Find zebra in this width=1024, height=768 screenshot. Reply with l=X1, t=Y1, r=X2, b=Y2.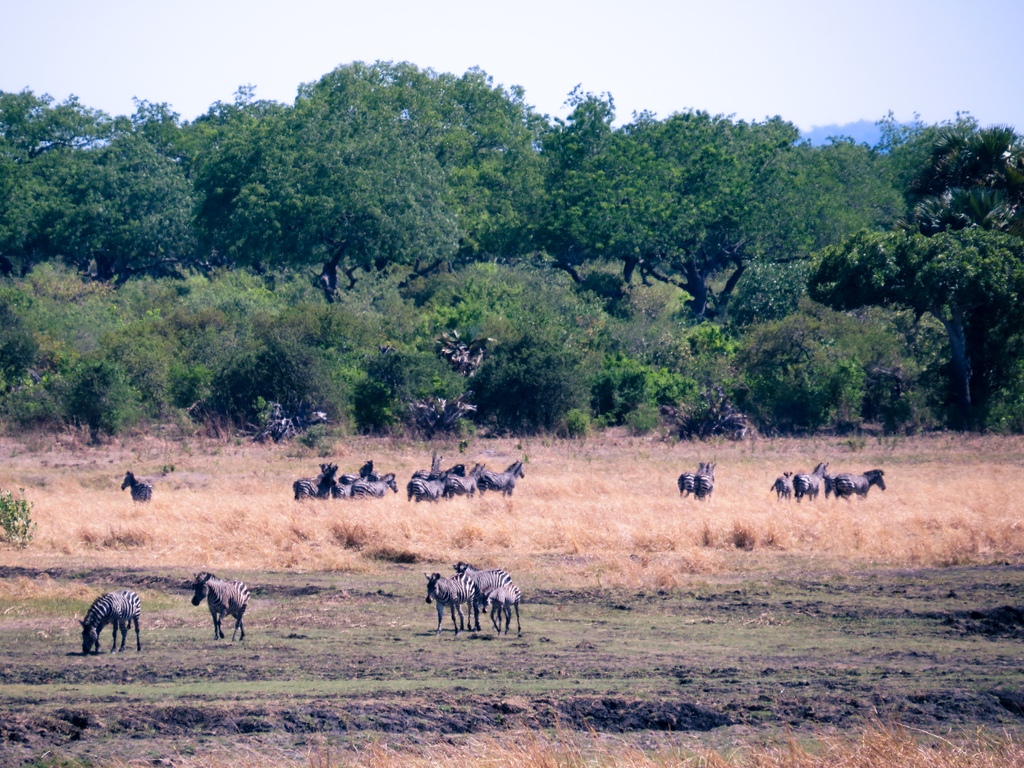
l=117, t=470, r=153, b=506.
